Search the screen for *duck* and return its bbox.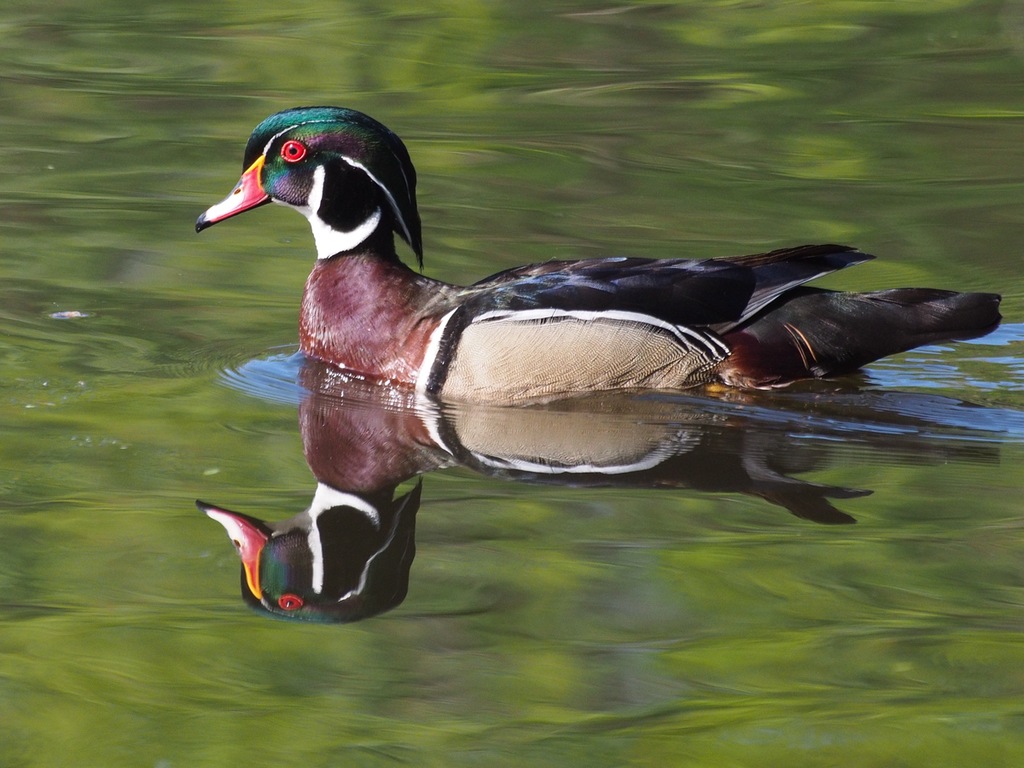
Found: [x1=194, y1=112, x2=1001, y2=394].
